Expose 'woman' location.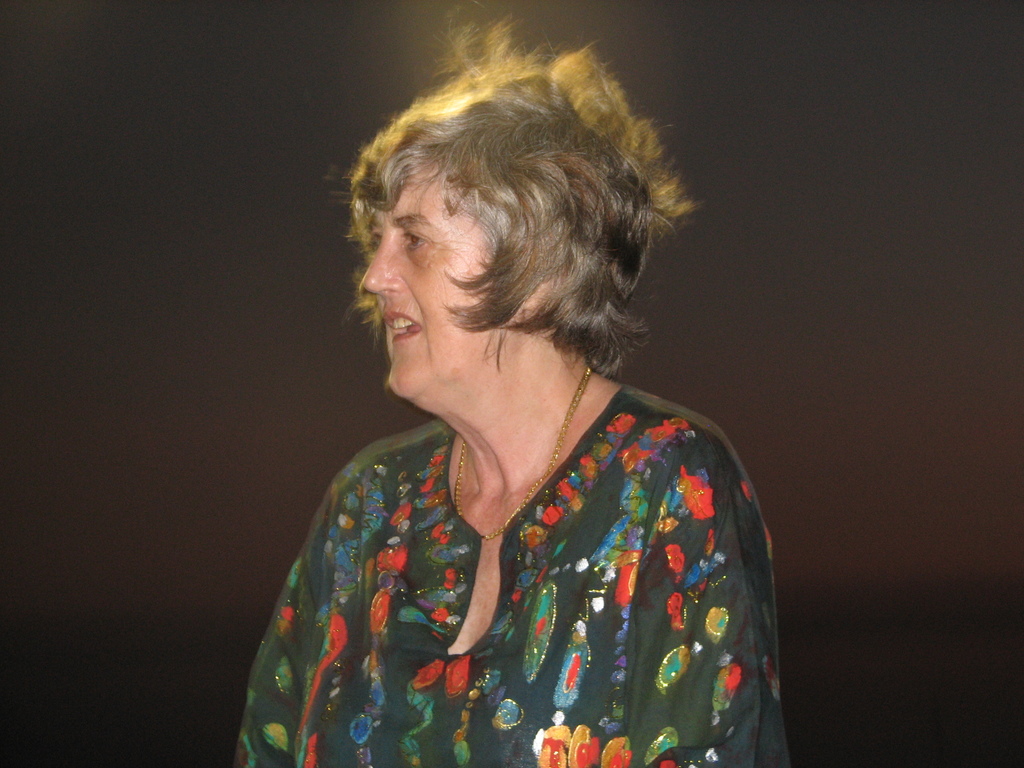
Exposed at (220, 30, 776, 760).
